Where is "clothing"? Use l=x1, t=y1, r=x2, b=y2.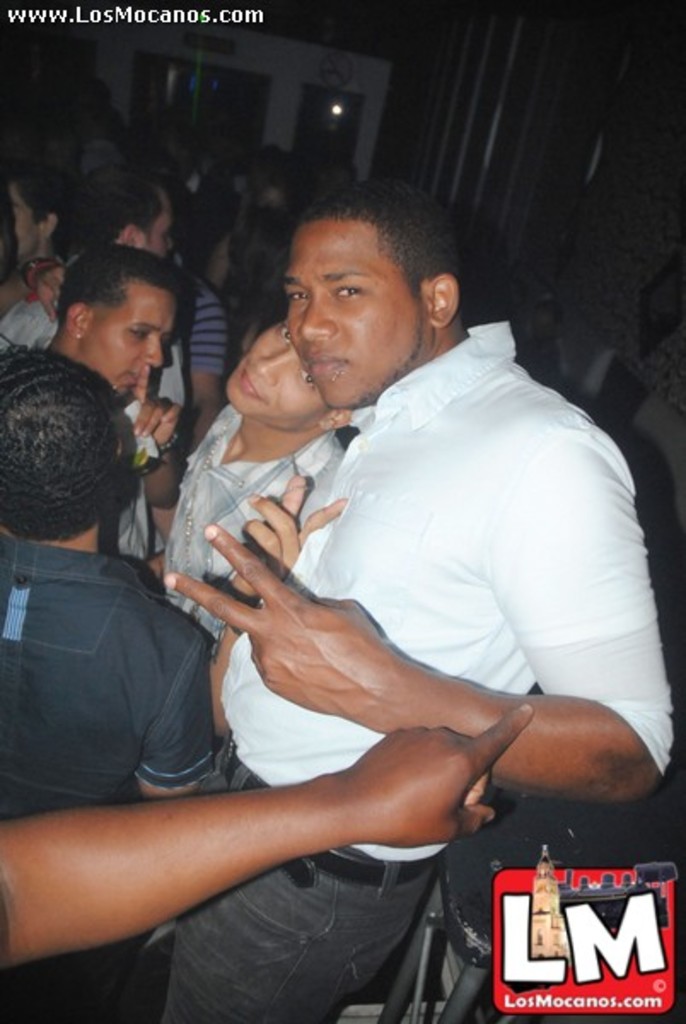
l=167, t=321, r=672, b=1022.
